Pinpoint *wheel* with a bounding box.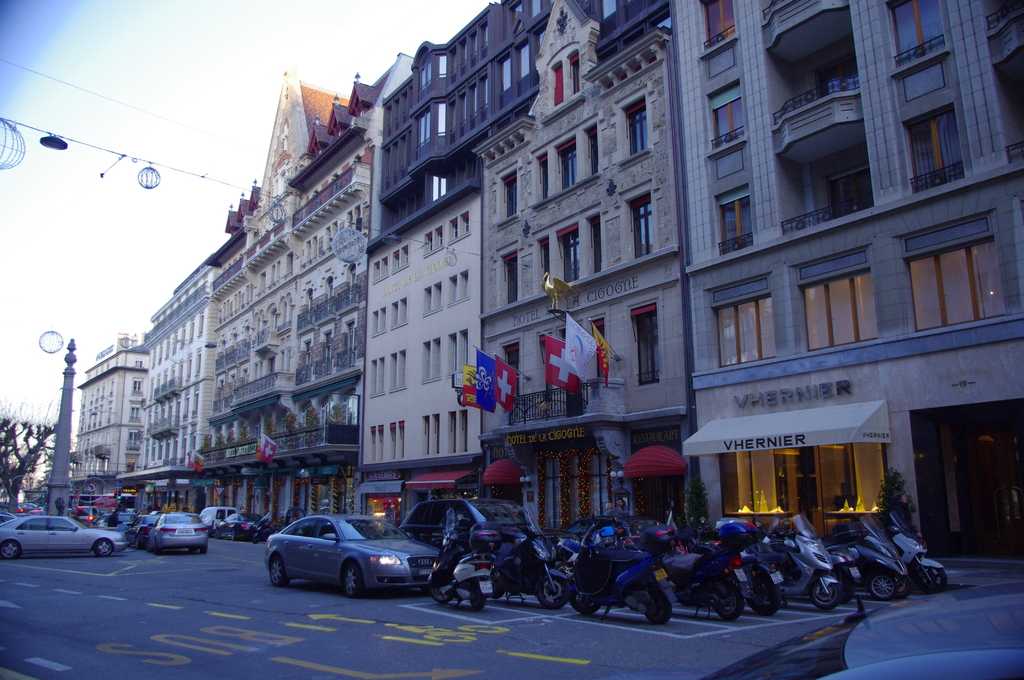
342 563 363 596.
